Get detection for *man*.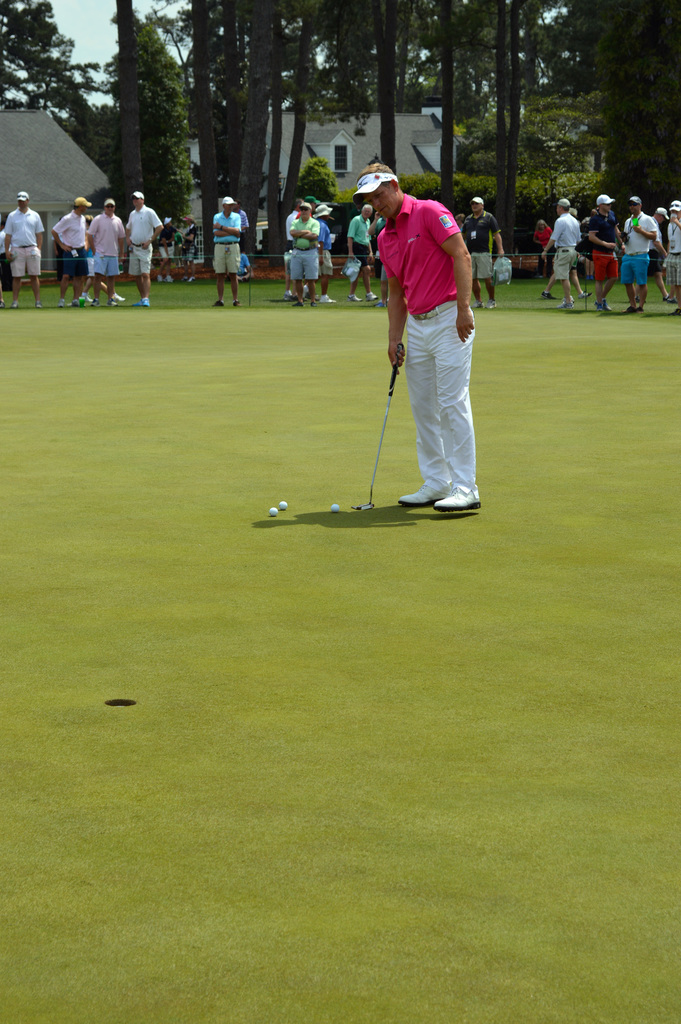
Detection: select_region(638, 207, 665, 300).
